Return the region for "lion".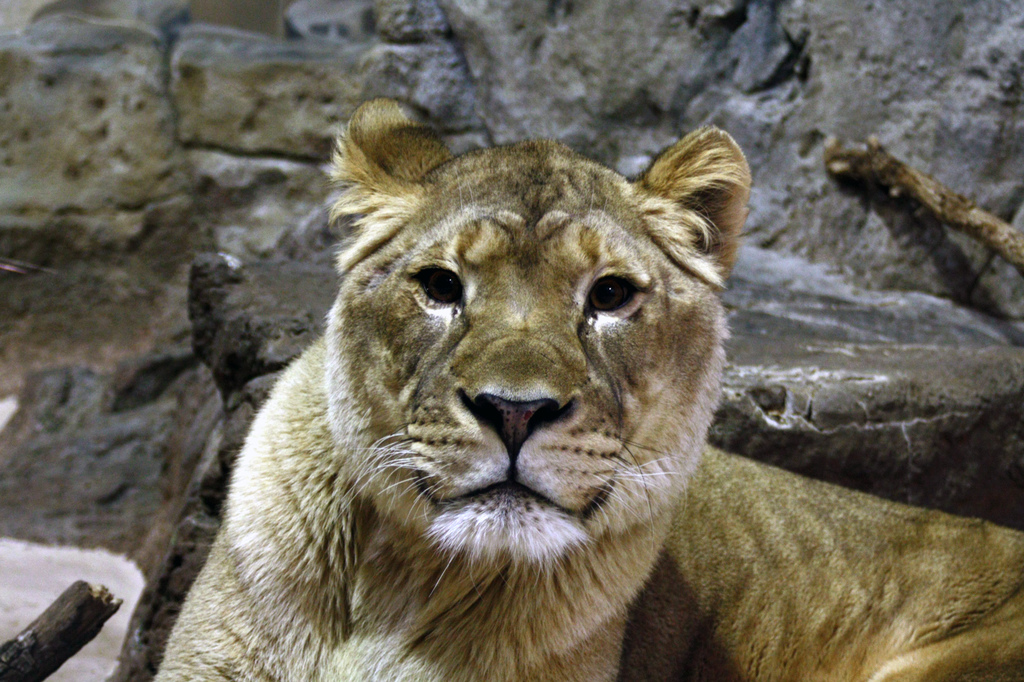
(left=156, top=95, right=1023, bottom=681).
